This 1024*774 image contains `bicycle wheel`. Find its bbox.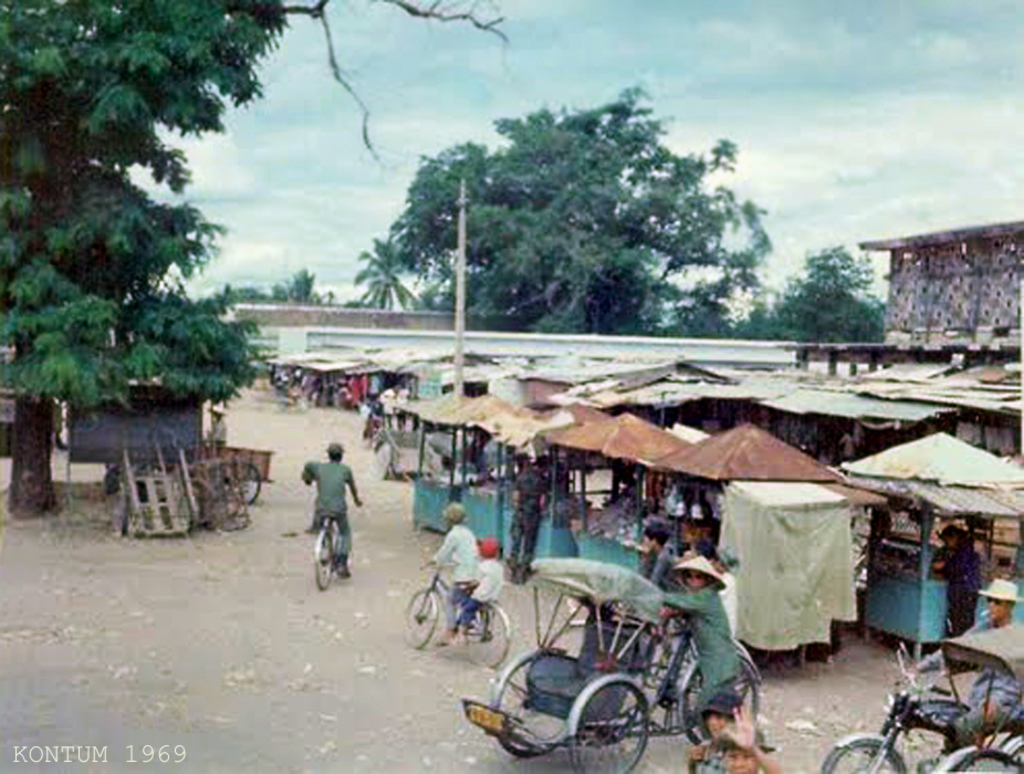
select_region(639, 617, 714, 736).
